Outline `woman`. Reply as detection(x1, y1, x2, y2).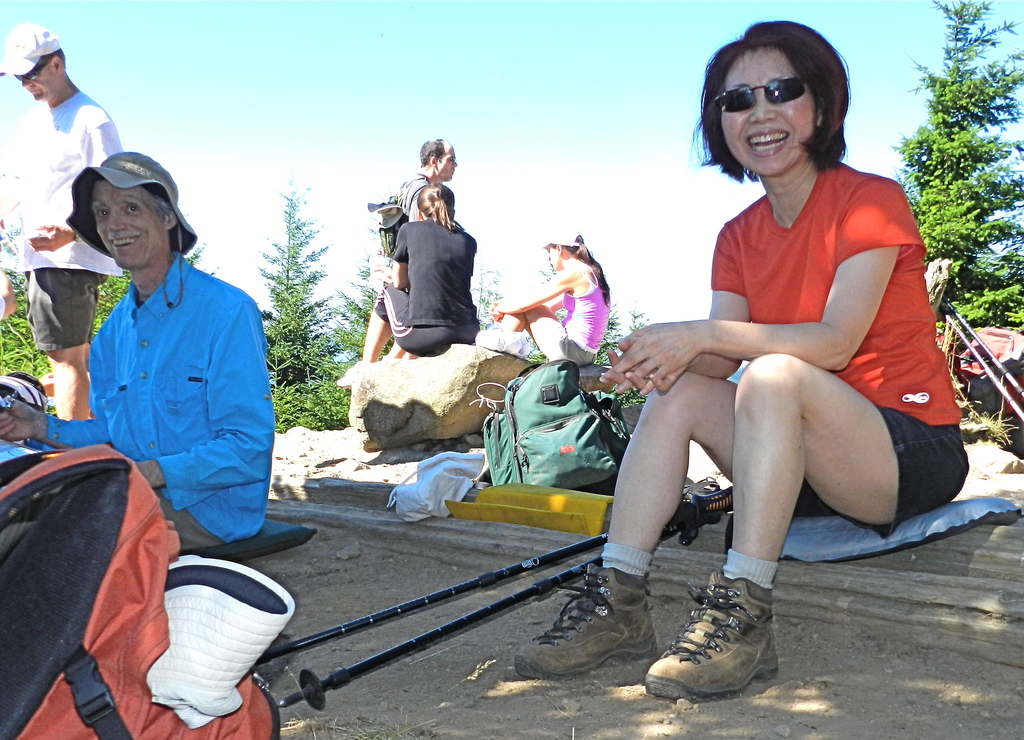
detection(334, 181, 488, 403).
